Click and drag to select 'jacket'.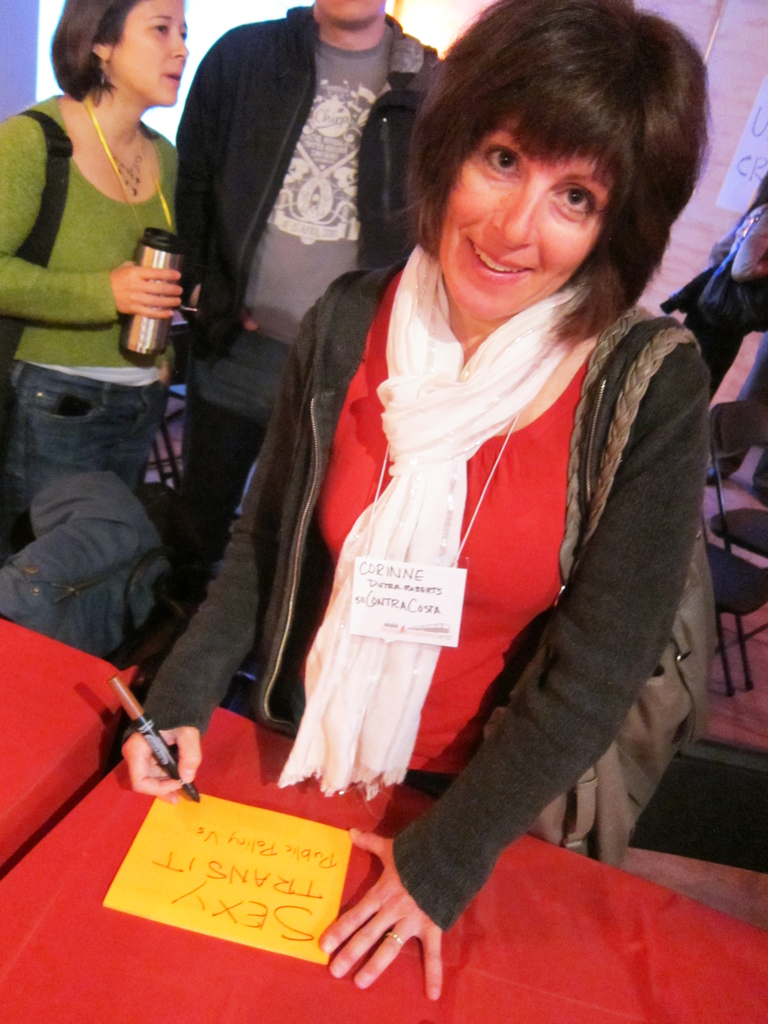
Selection: 175/218/767/917.
